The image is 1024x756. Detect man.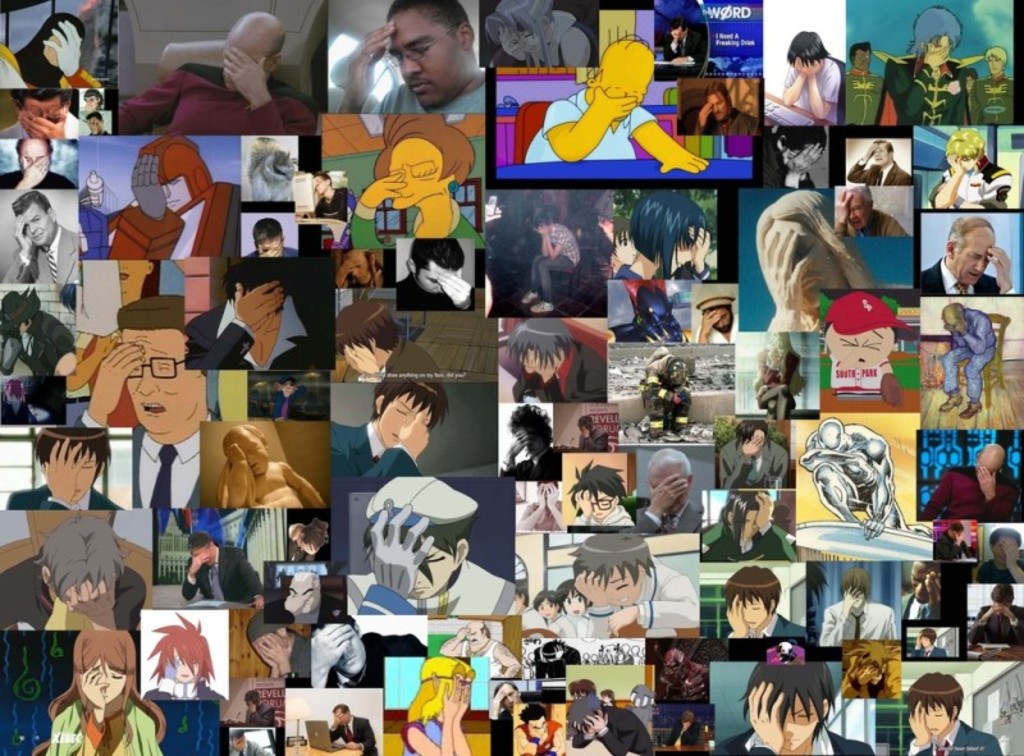
Detection: l=842, t=46, r=883, b=128.
